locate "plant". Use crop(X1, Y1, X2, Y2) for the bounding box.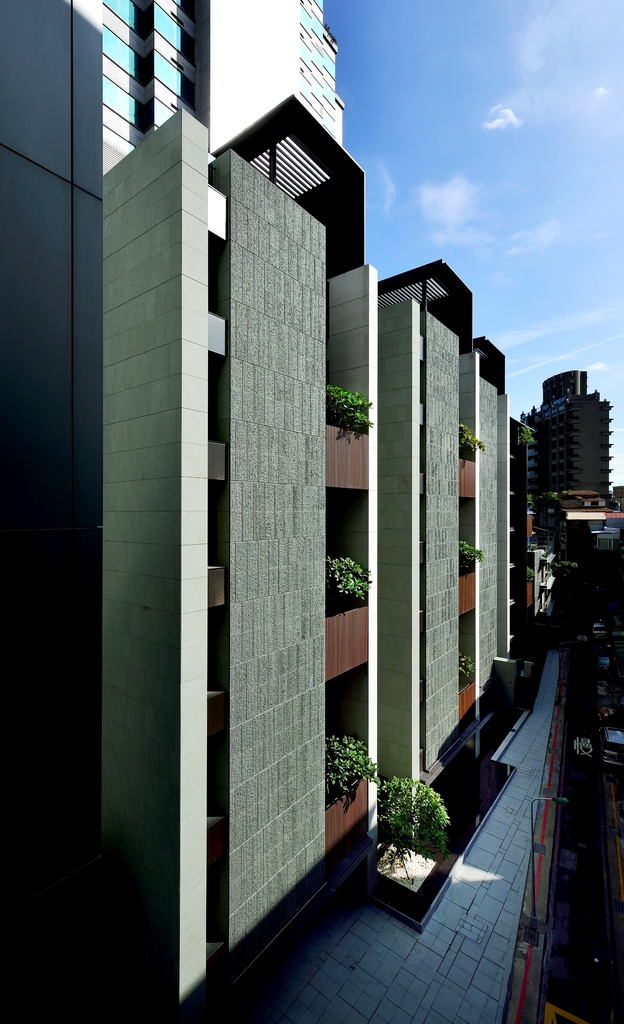
crop(325, 555, 371, 605).
